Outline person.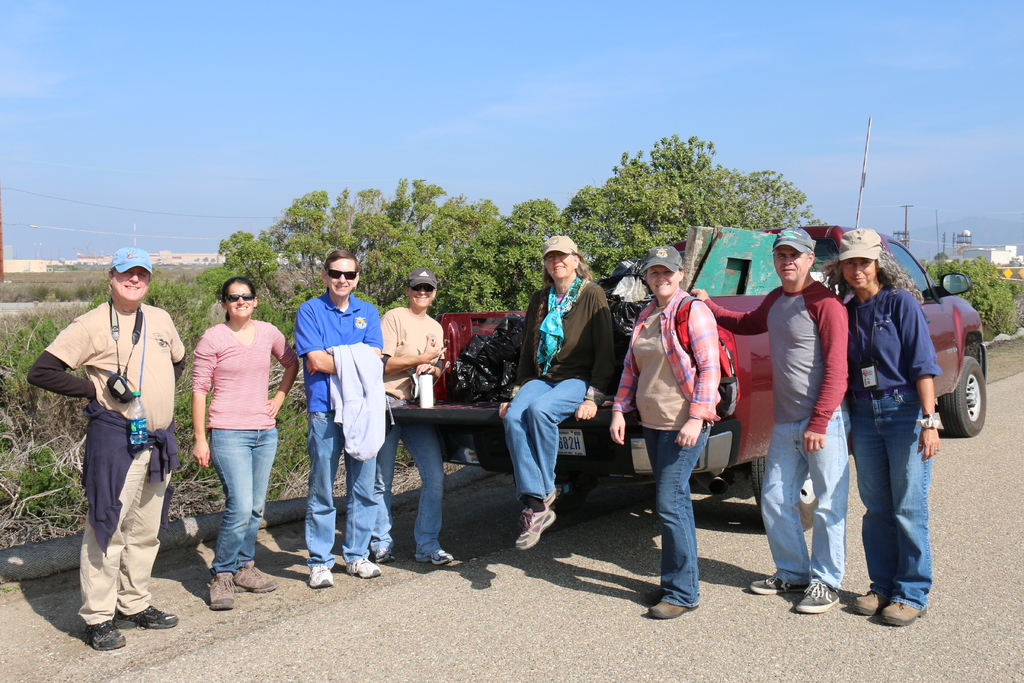
Outline: (369, 264, 452, 563).
